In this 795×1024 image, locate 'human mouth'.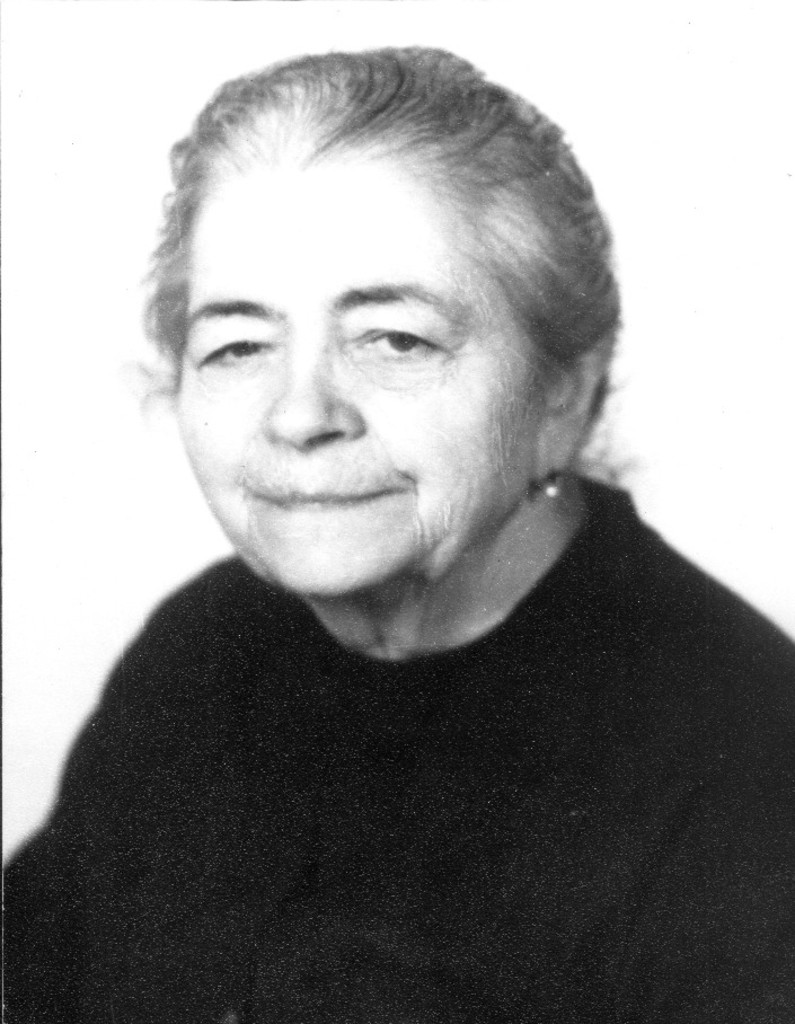
Bounding box: <box>251,491,408,512</box>.
